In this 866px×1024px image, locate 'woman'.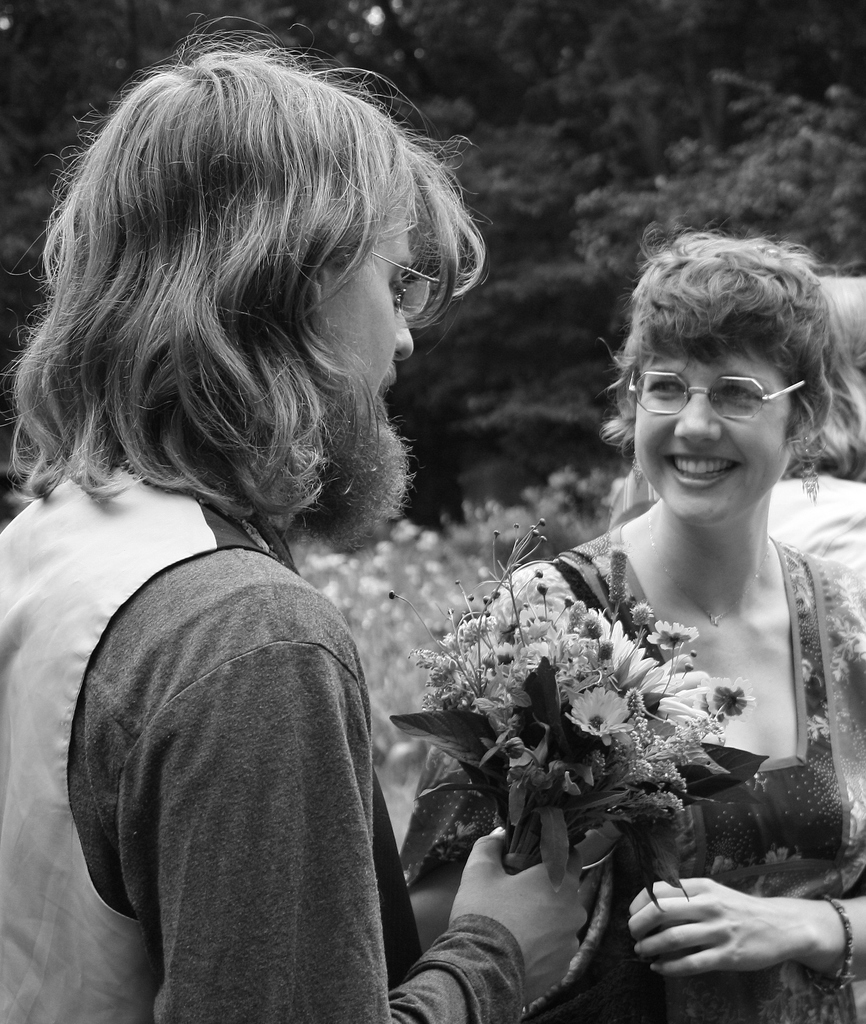
Bounding box: BBox(401, 200, 847, 1004).
